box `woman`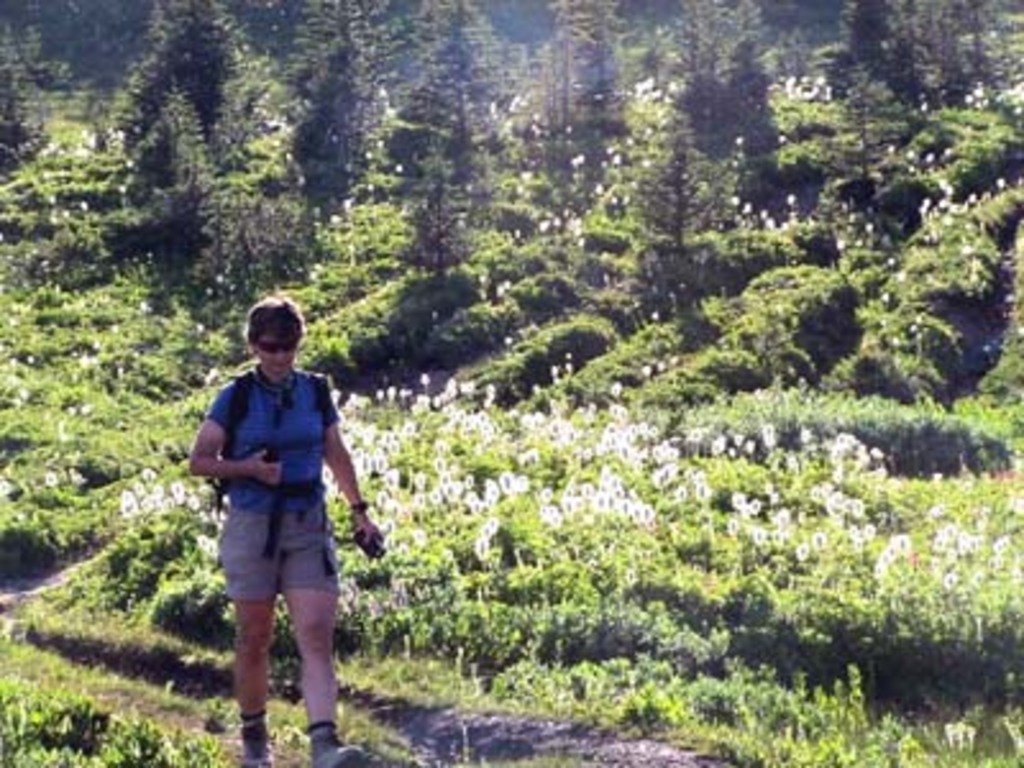
bbox=(189, 310, 361, 740)
